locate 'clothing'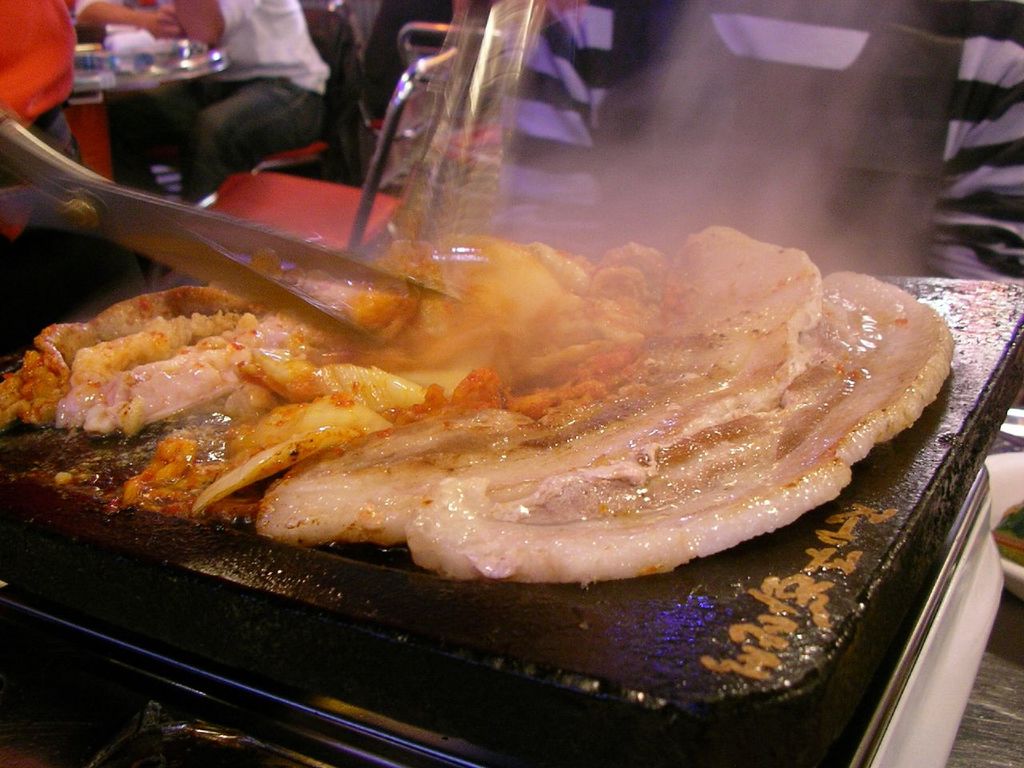
left=495, top=0, right=1023, bottom=284
